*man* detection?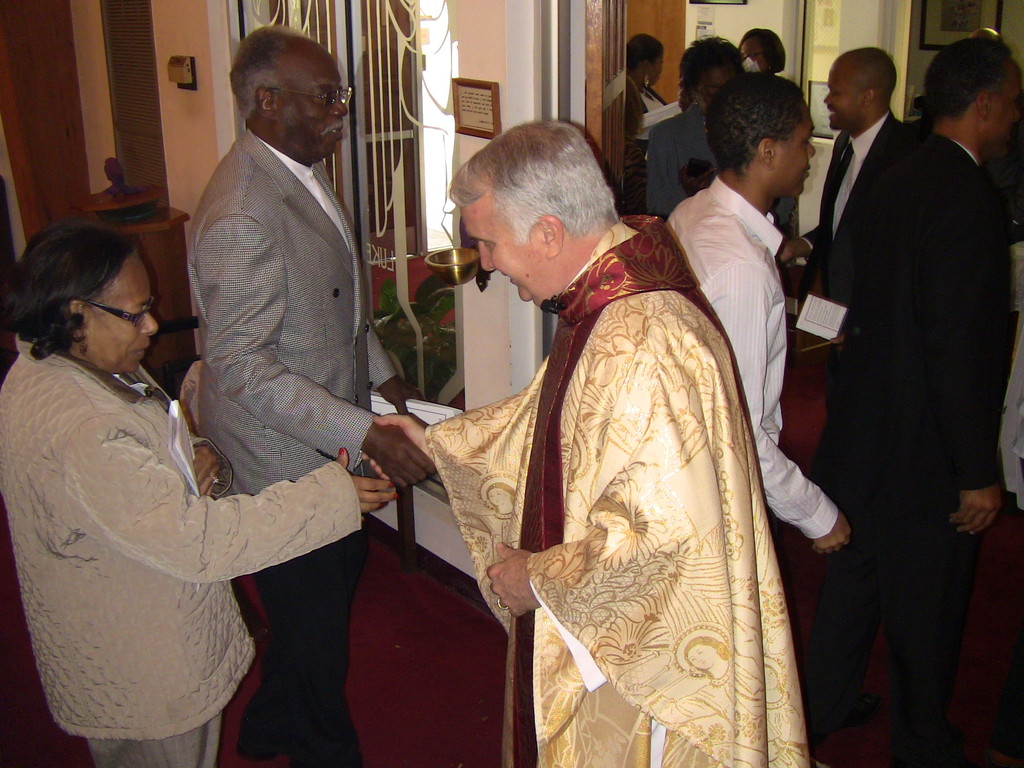
left=159, top=34, right=396, bottom=608
